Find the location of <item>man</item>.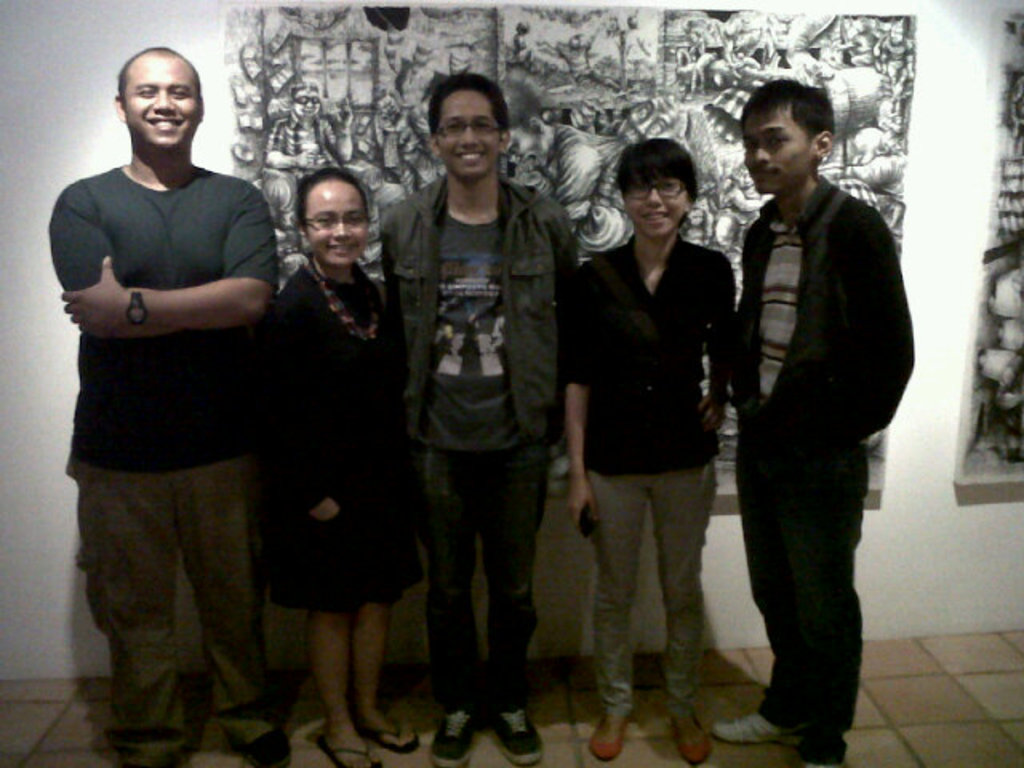
Location: bbox=(541, 26, 606, 85).
